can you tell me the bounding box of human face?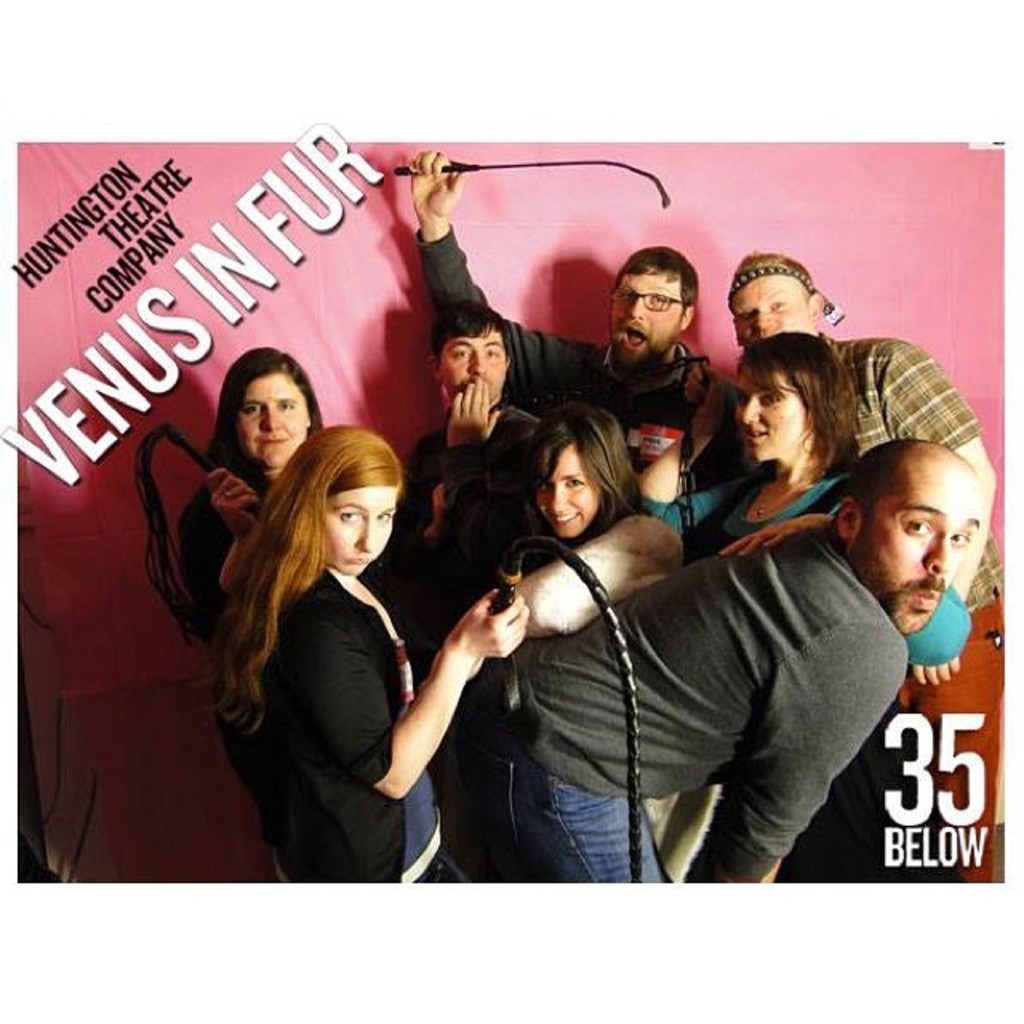
[left=438, top=330, right=507, bottom=403].
